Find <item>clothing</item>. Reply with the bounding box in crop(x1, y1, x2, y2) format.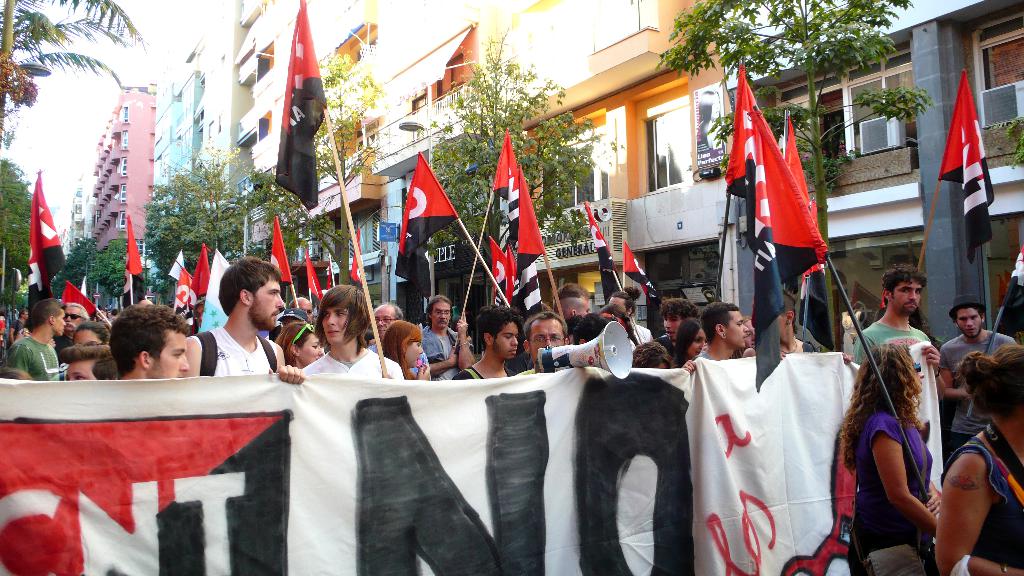
crop(422, 324, 463, 376).
